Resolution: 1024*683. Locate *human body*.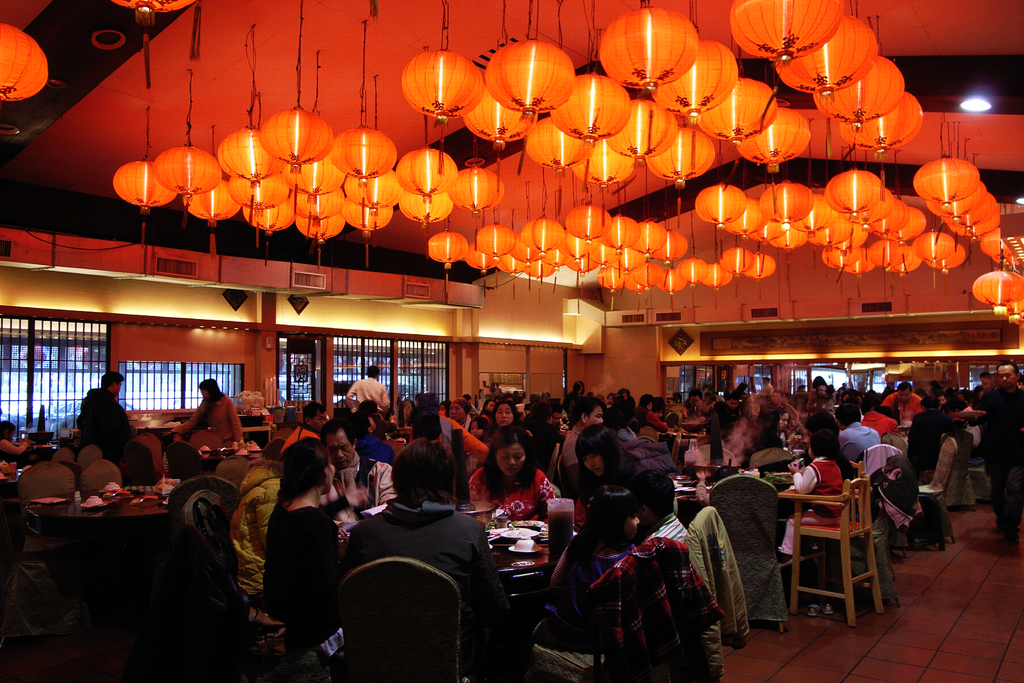
0/418/29/460.
